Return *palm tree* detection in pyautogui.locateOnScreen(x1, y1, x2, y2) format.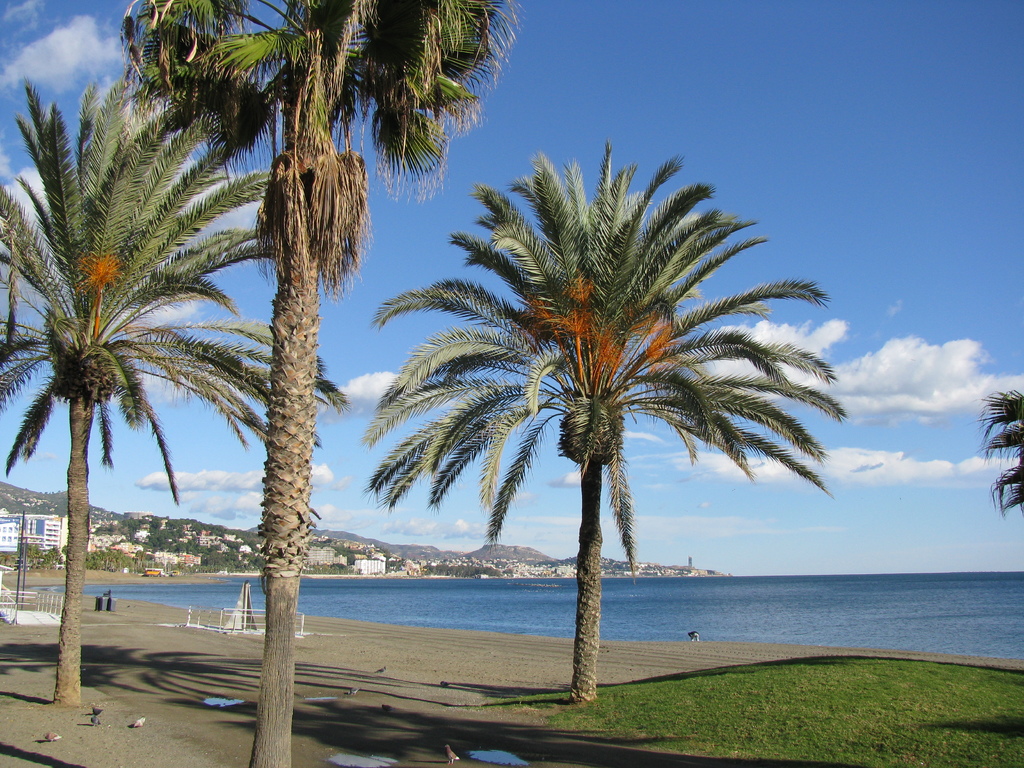
pyautogui.locateOnScreen(111, 0, 523, 767).
